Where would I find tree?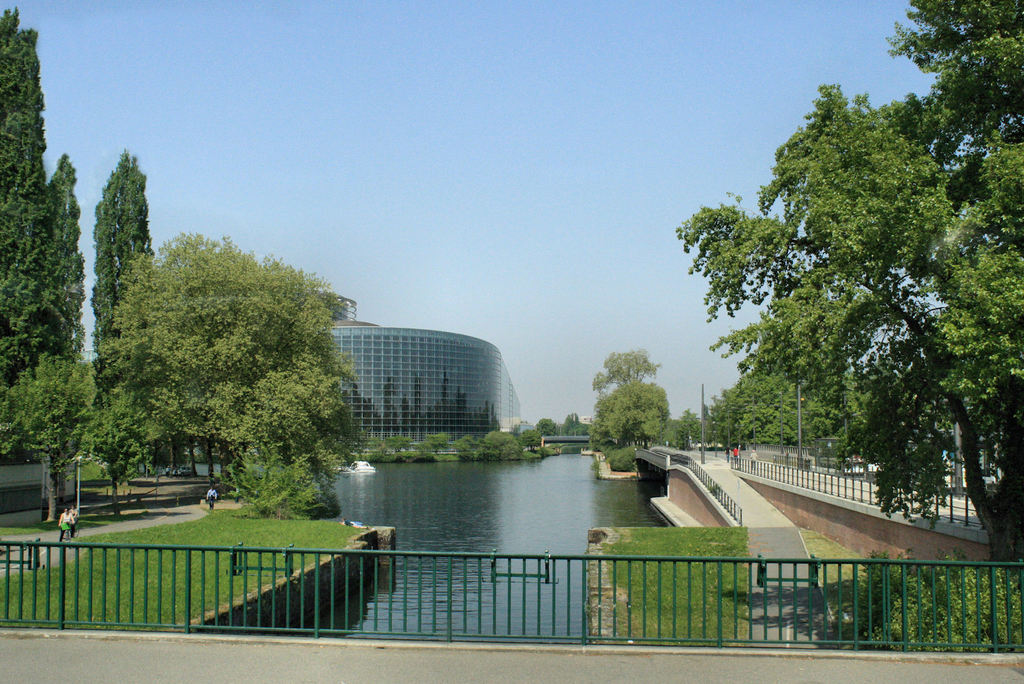
At <bbox>714, 362, 860, 453</bbox>.
